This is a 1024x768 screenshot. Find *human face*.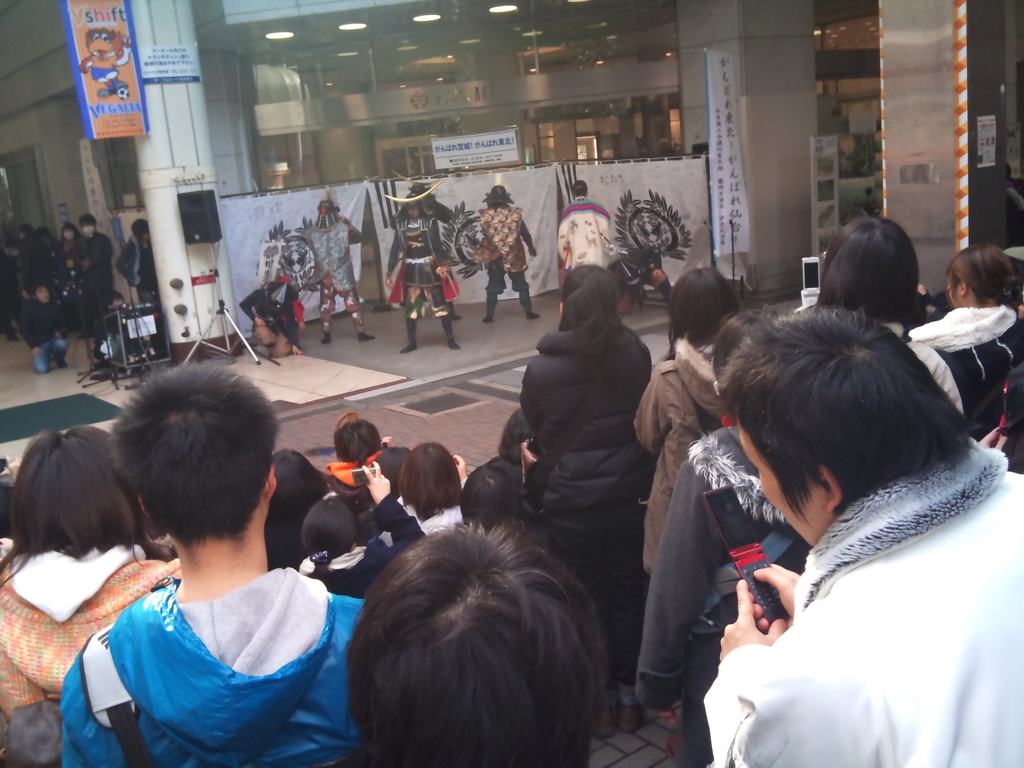
Bounding box: locate(739, 413, 826, 545).
